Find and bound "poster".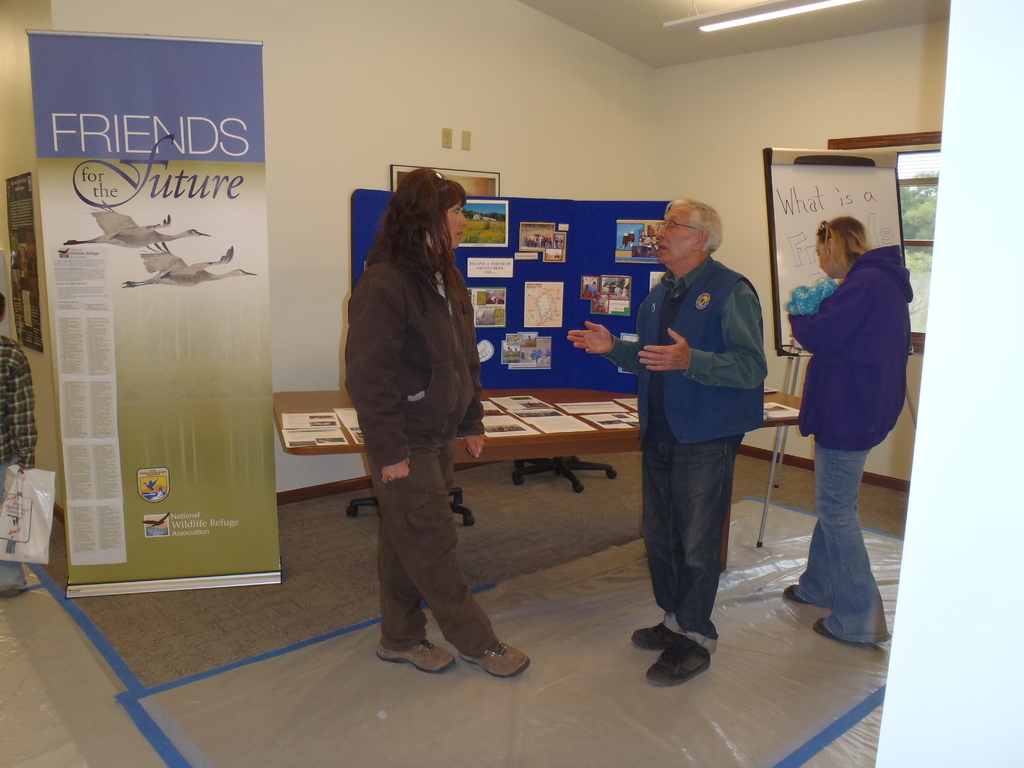
Bound: left=589, top=298, right=606, bottom=316.
